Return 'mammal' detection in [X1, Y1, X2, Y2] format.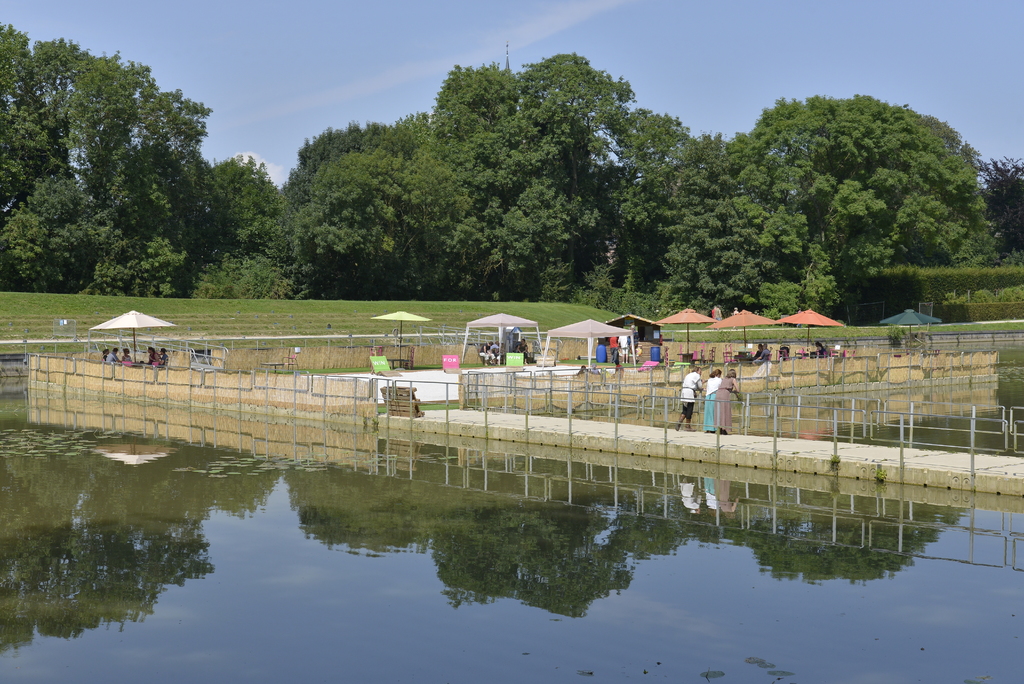
[627, 325, 639, 361].
